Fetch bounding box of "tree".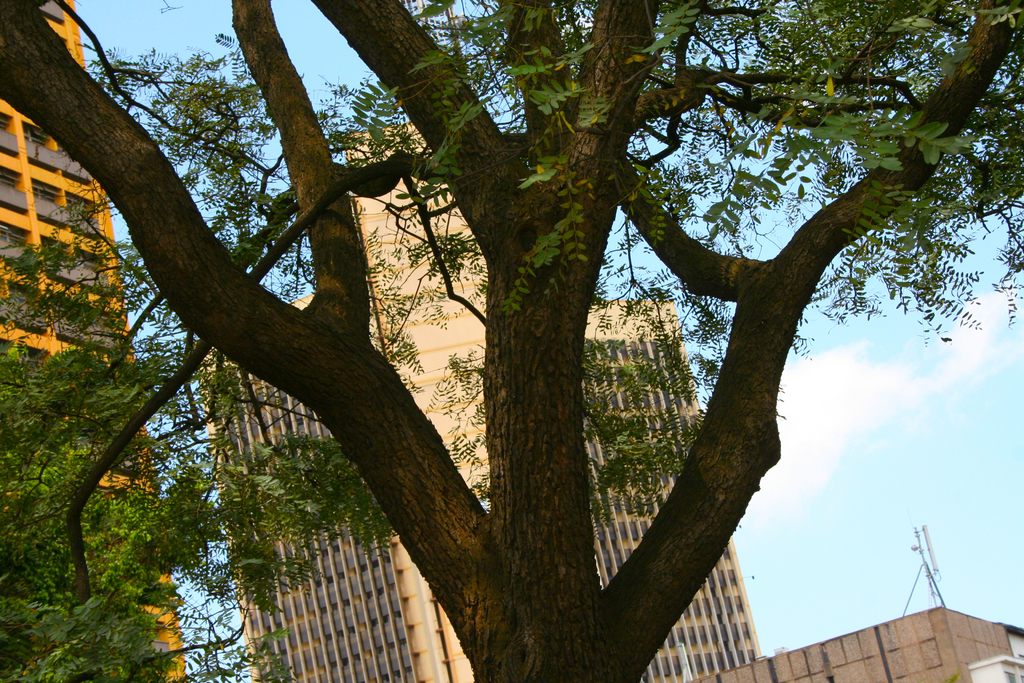
Bbox: <box>4,0,993,634</box>.
